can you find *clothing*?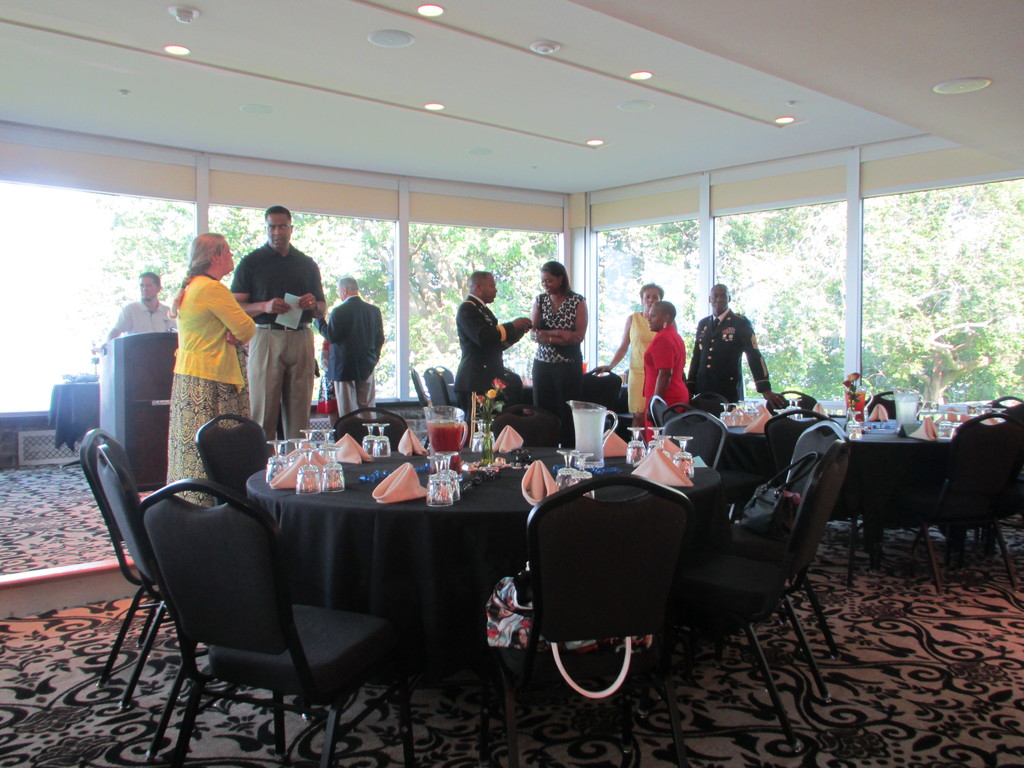
Yes, bounding box: x1=115, y1=297, x2=186, y2=339.
